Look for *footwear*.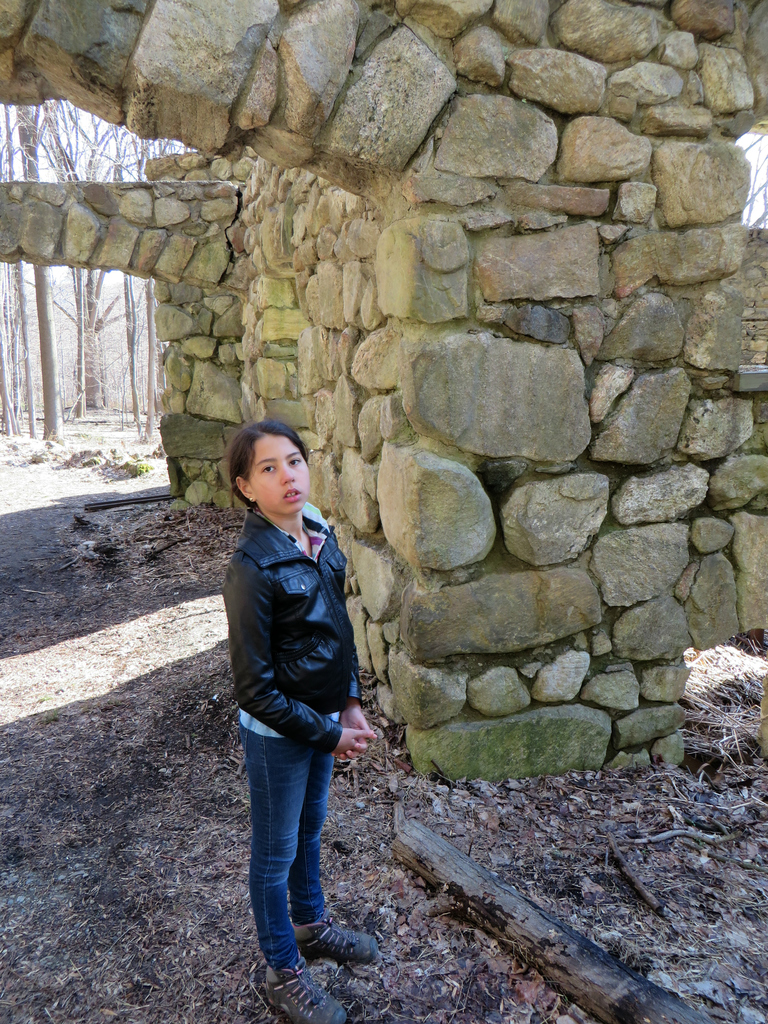
Found: 266, 950, 347, 1023.
